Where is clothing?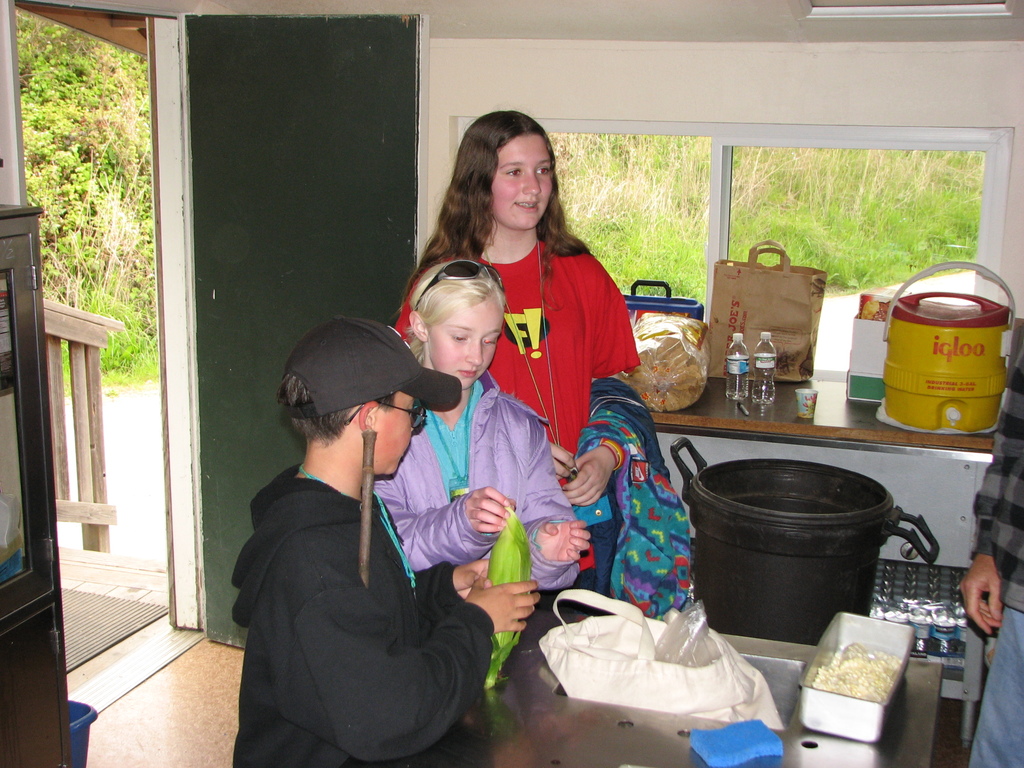
{"left": 214, "top": 406, "right": 538, "bottom": 767}.
